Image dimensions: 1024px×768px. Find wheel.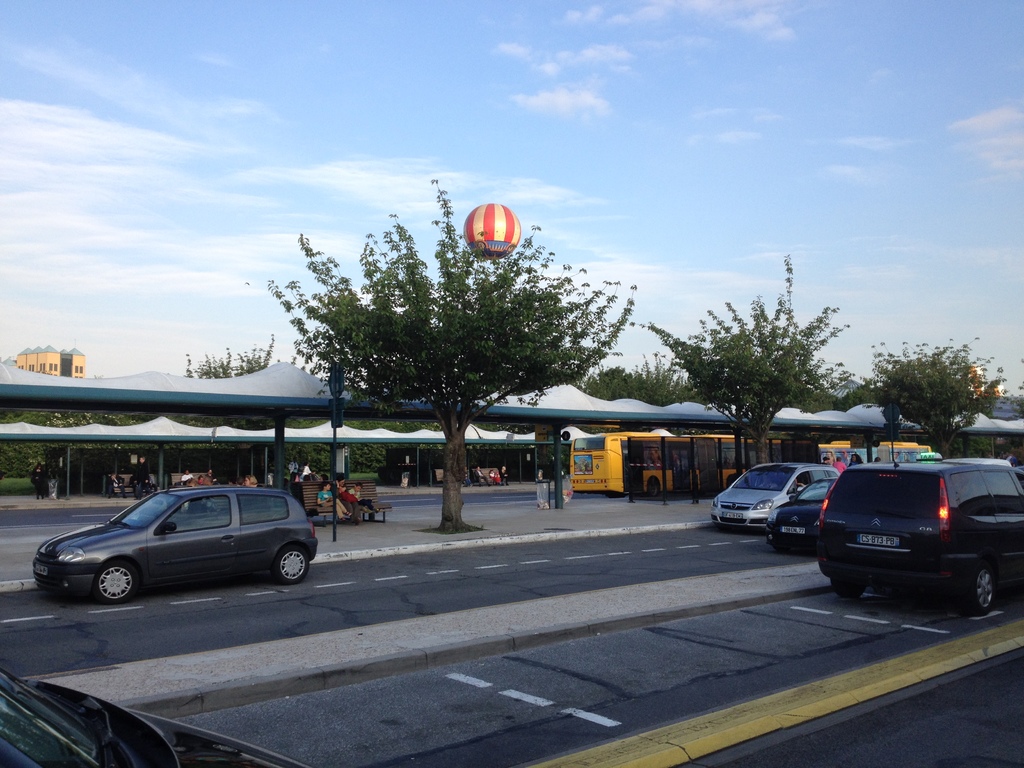
region(646, 478, 662, 498).
